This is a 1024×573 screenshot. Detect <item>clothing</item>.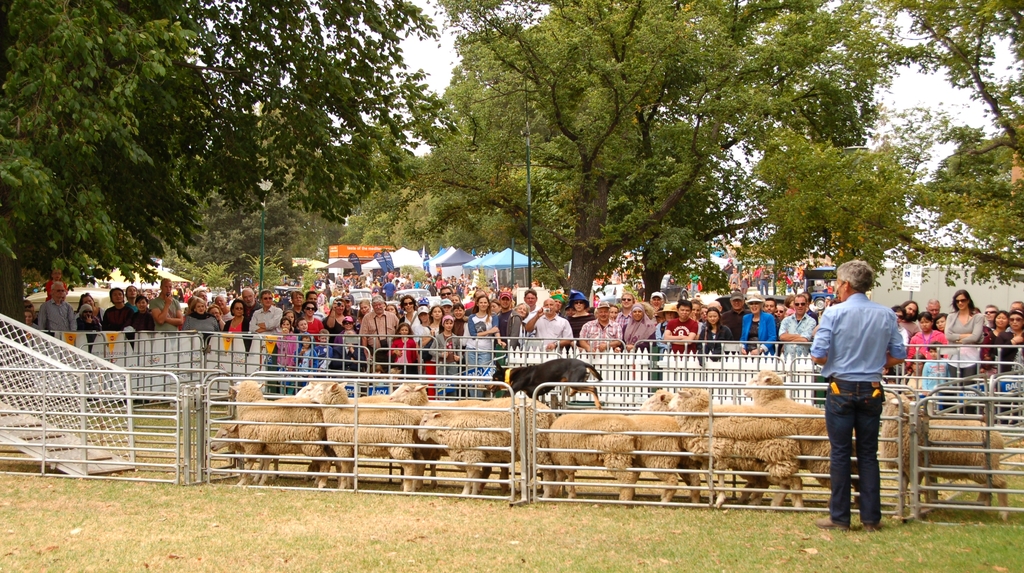
BBox(902, 326, 947, 366).
